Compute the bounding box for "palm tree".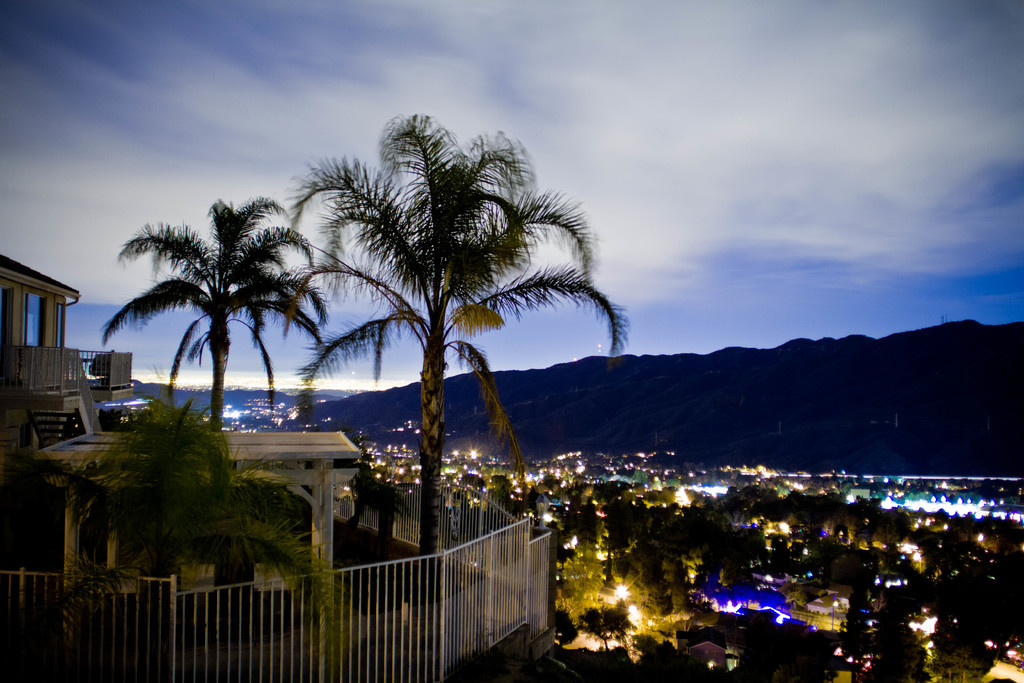
box=[308, 111, 618, 555].
